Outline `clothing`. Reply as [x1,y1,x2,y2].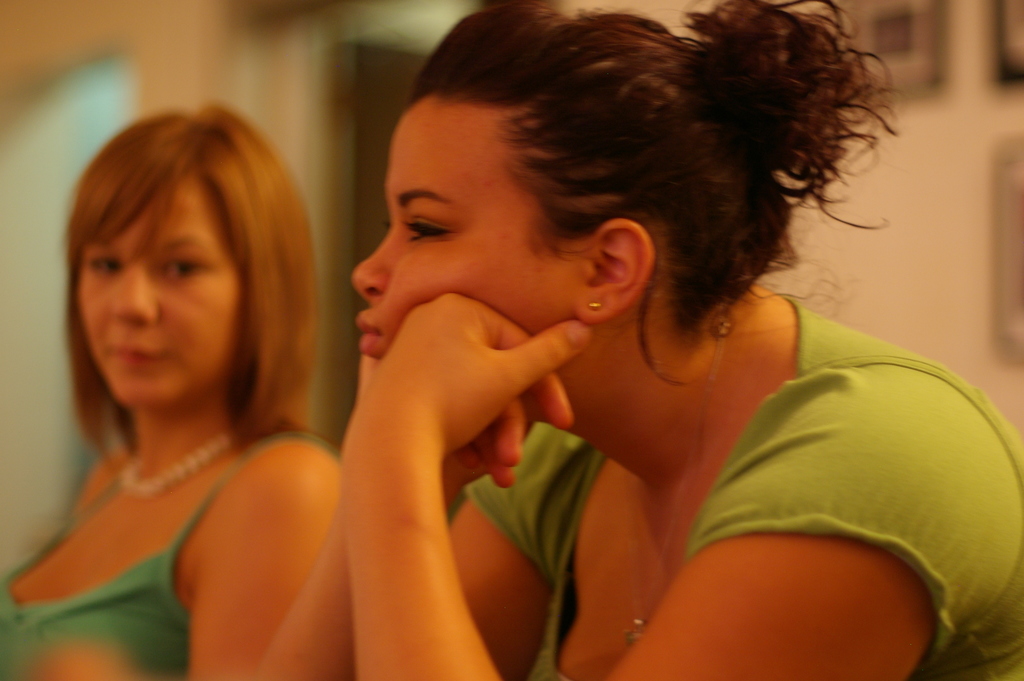
[424,274,1021,680].
